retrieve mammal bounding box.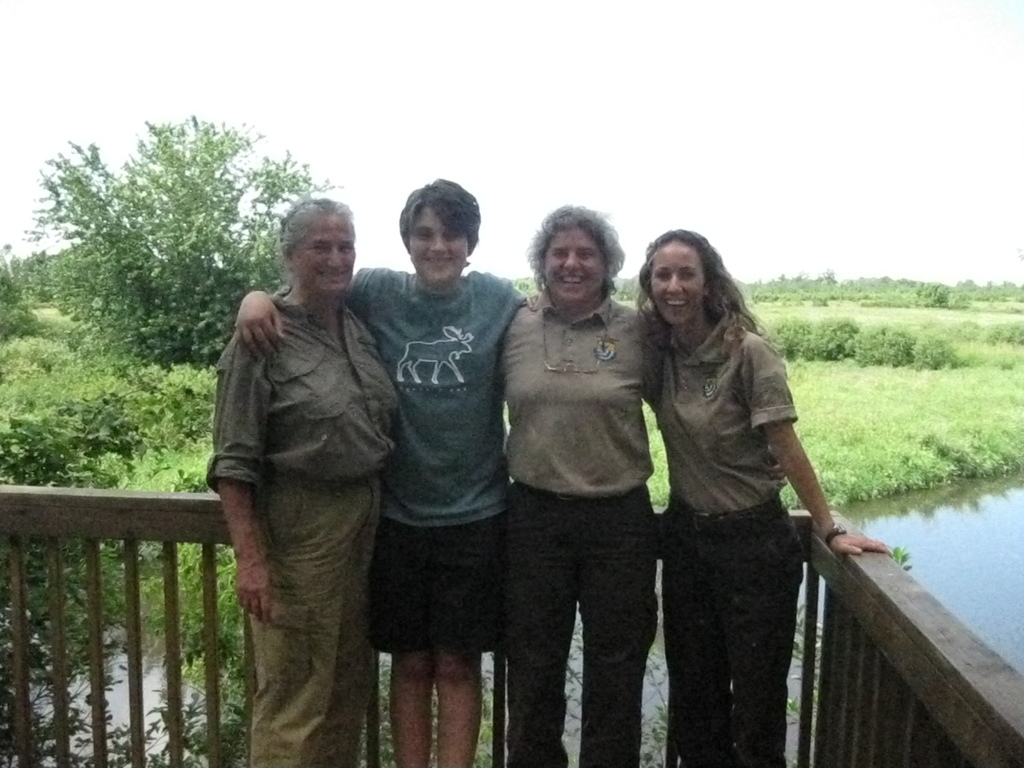
Bounding box: l=501, t=199, r=790, b=767.
